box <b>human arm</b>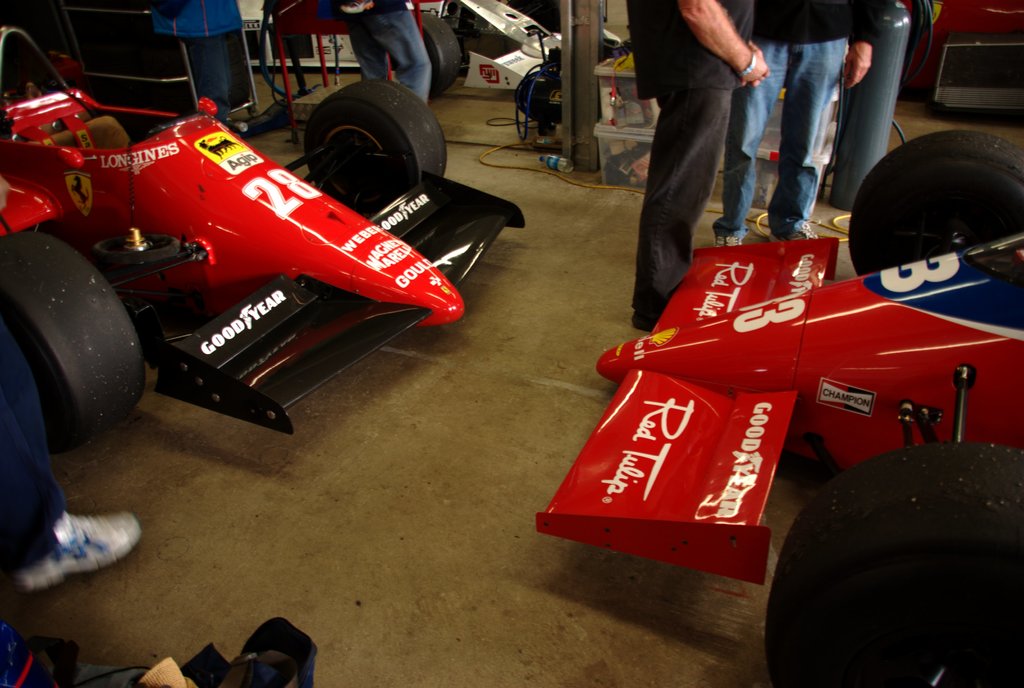
select_region(838, 0, 884, 89)
